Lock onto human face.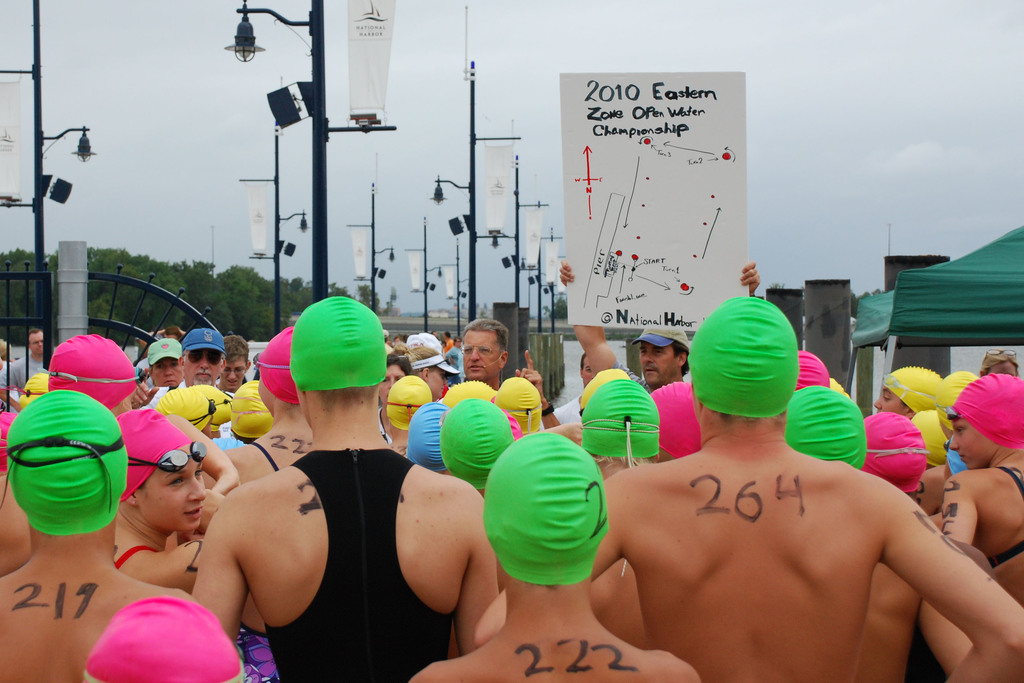
Locked: bbox=(378, 366, 403, 399).
